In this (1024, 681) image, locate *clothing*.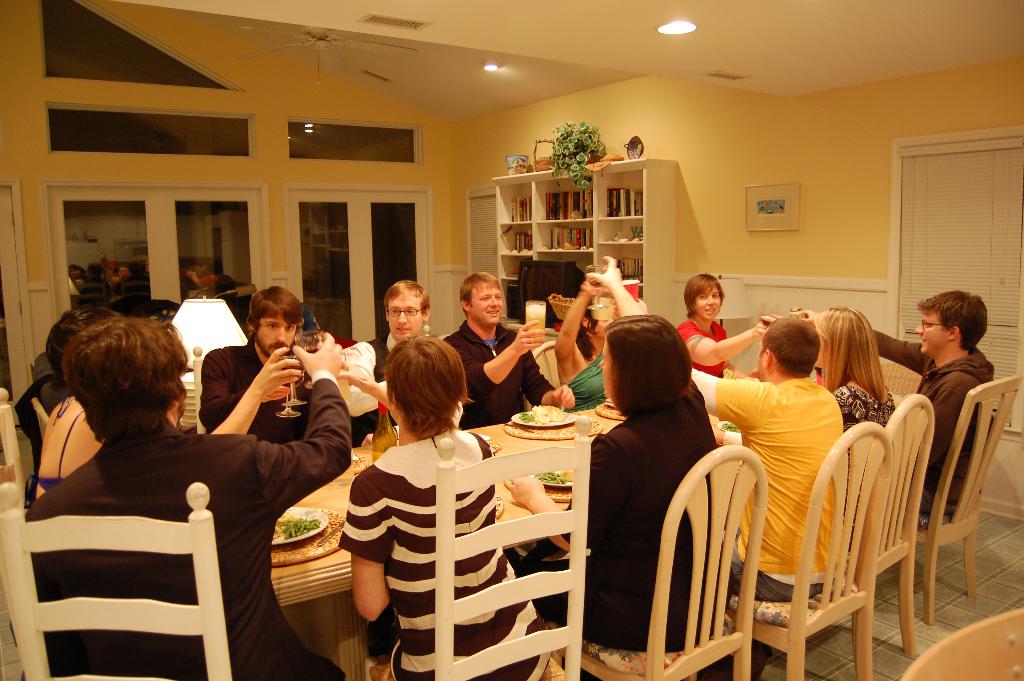
Bounding box: <box>559,347,608,415</box>.
